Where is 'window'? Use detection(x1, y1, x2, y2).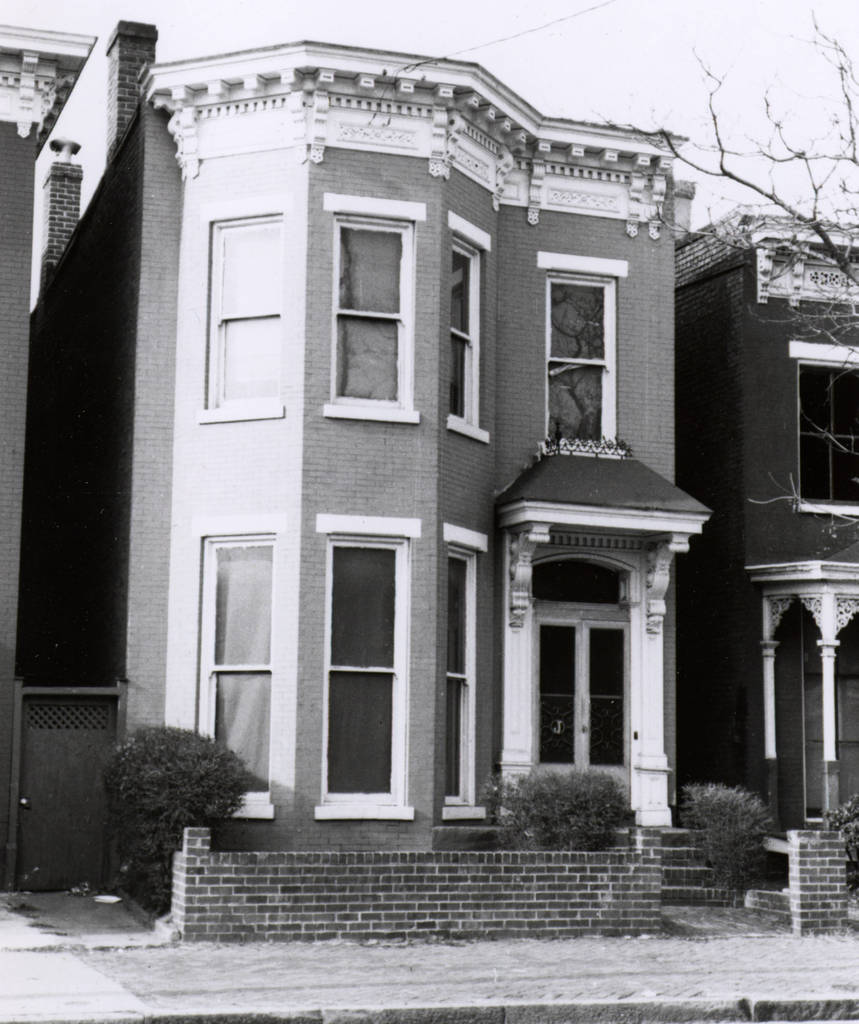
detection(434, 241, 481, 417).
